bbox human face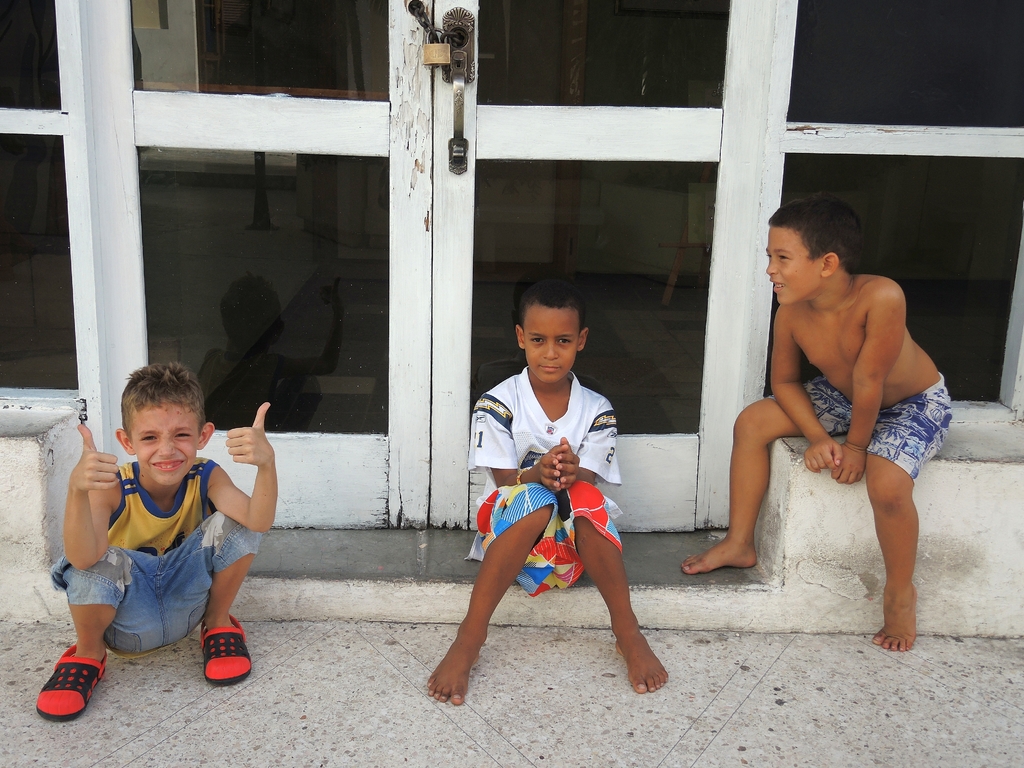
765:221:820:302
